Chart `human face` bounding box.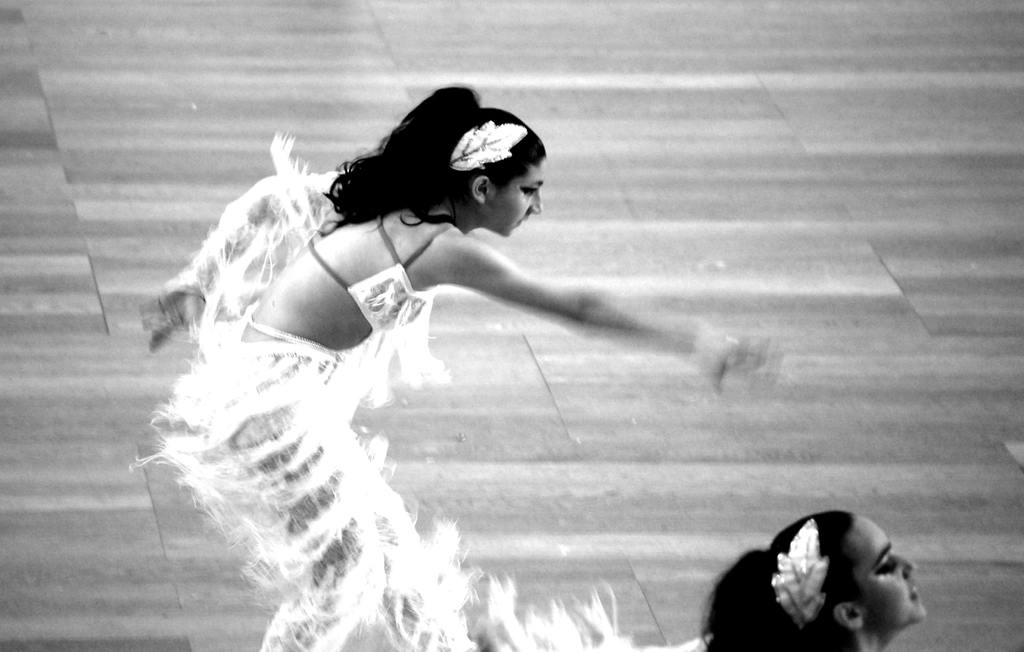
Charted: [left=490, top=163, right=545, bottom=238].
